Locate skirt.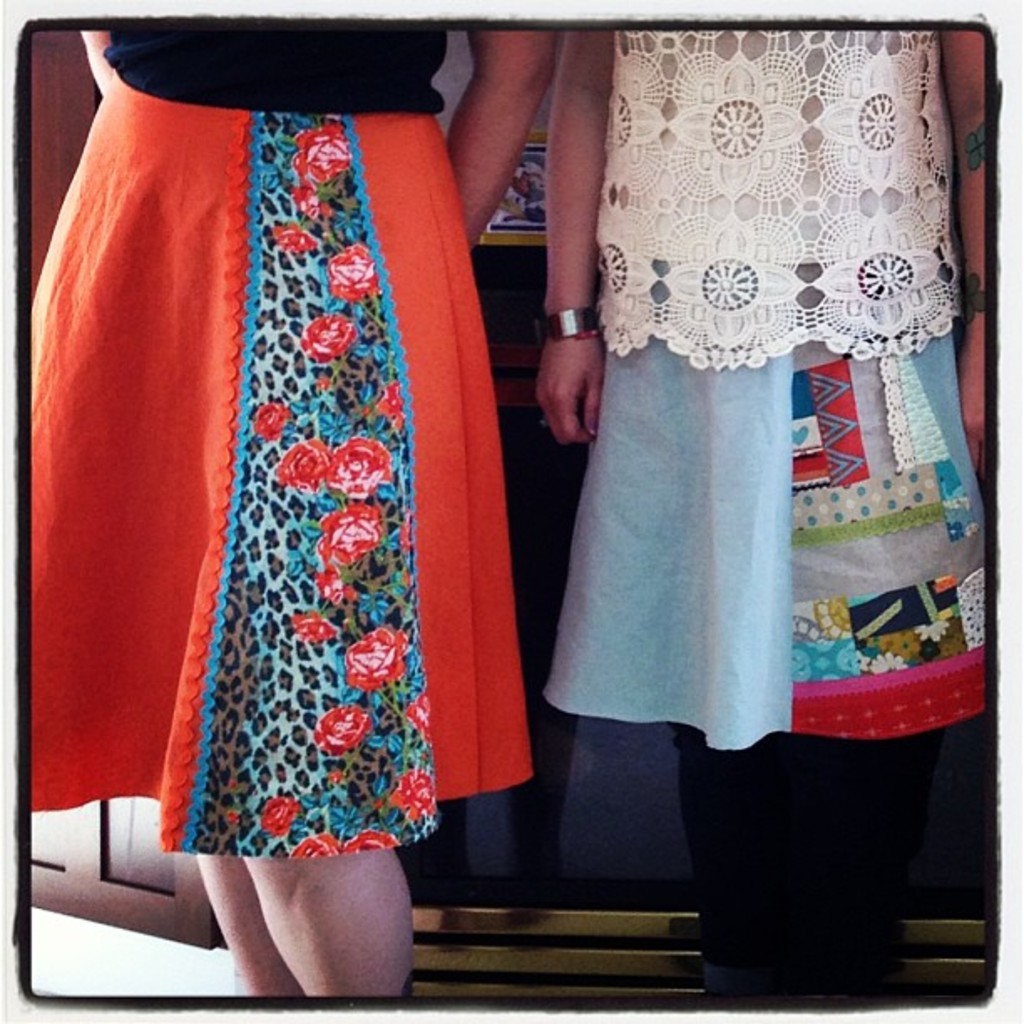
Bounding box: pyautogui.locateOnScreen(30, 72, 532, 860).
